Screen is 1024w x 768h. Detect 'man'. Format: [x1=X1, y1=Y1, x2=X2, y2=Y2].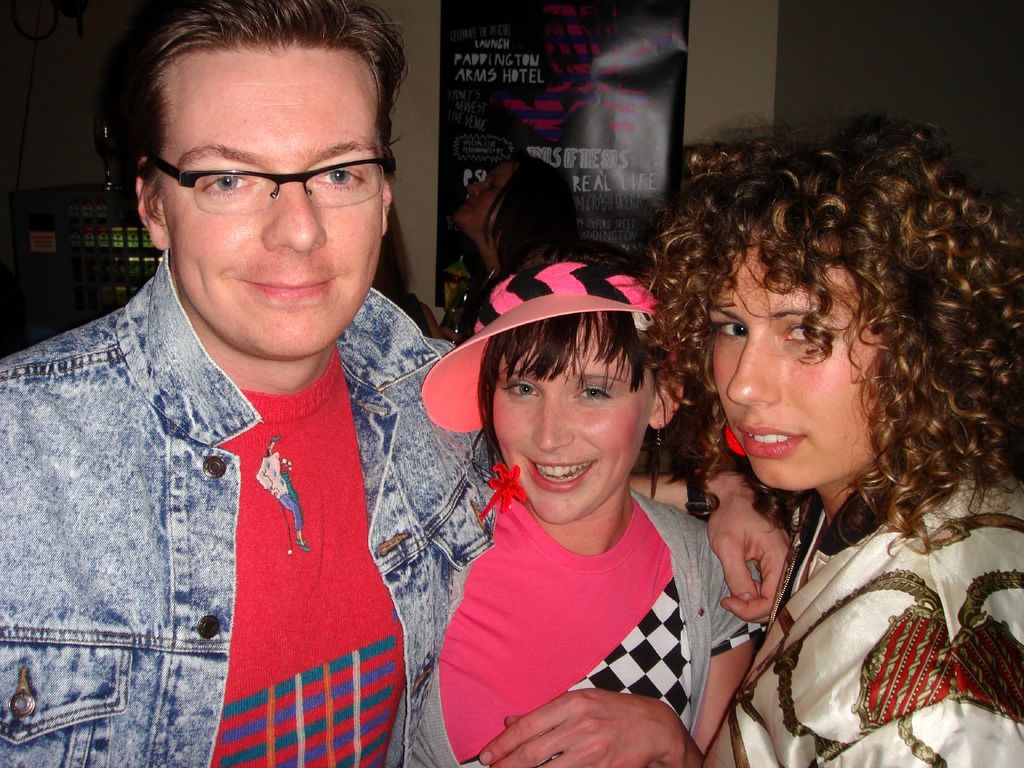
[x1=0, y1=0, x2=790, y2=767].
